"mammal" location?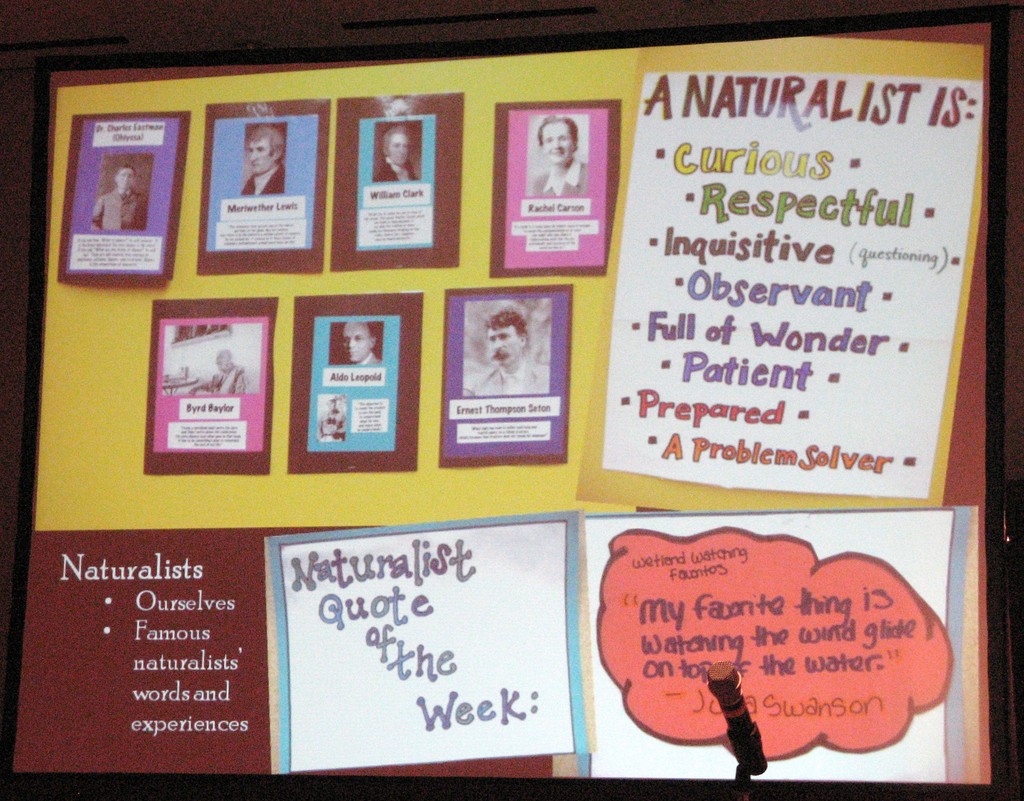
473, 305, 548, 395
